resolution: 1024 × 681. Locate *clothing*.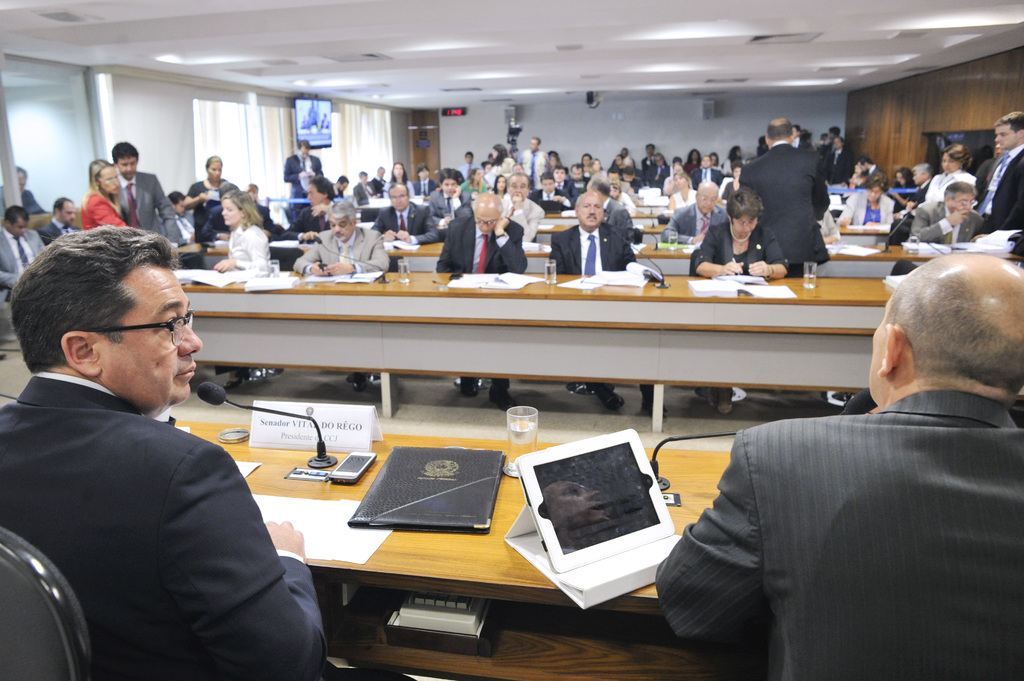
205, 212, 228, 232.
